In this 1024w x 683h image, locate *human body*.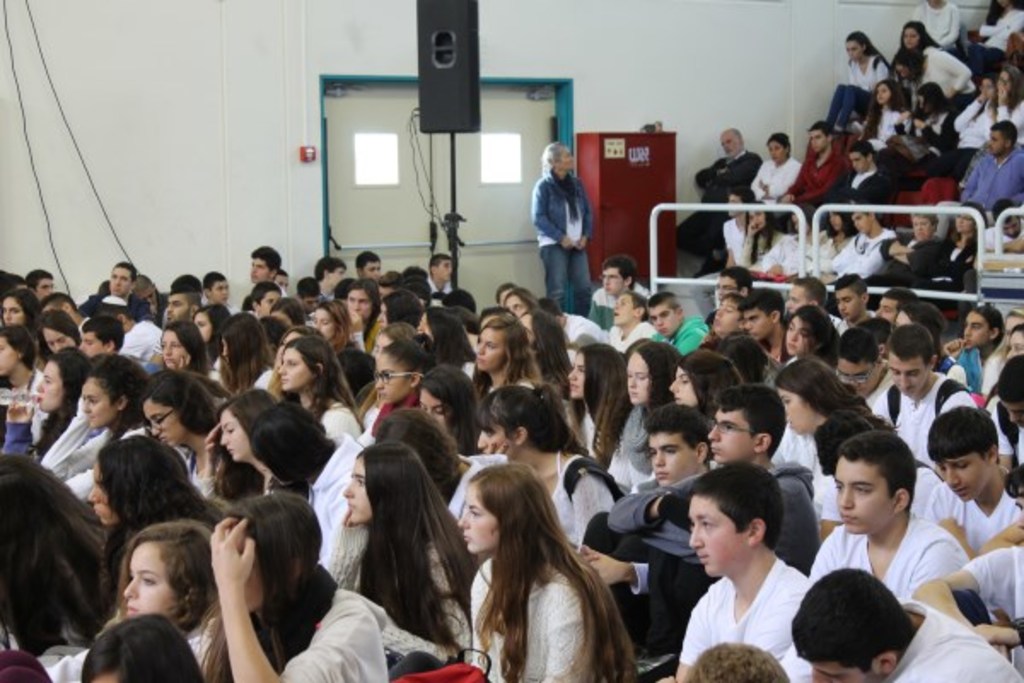
Bounding box: BBox(826, 275, 877, 330).
